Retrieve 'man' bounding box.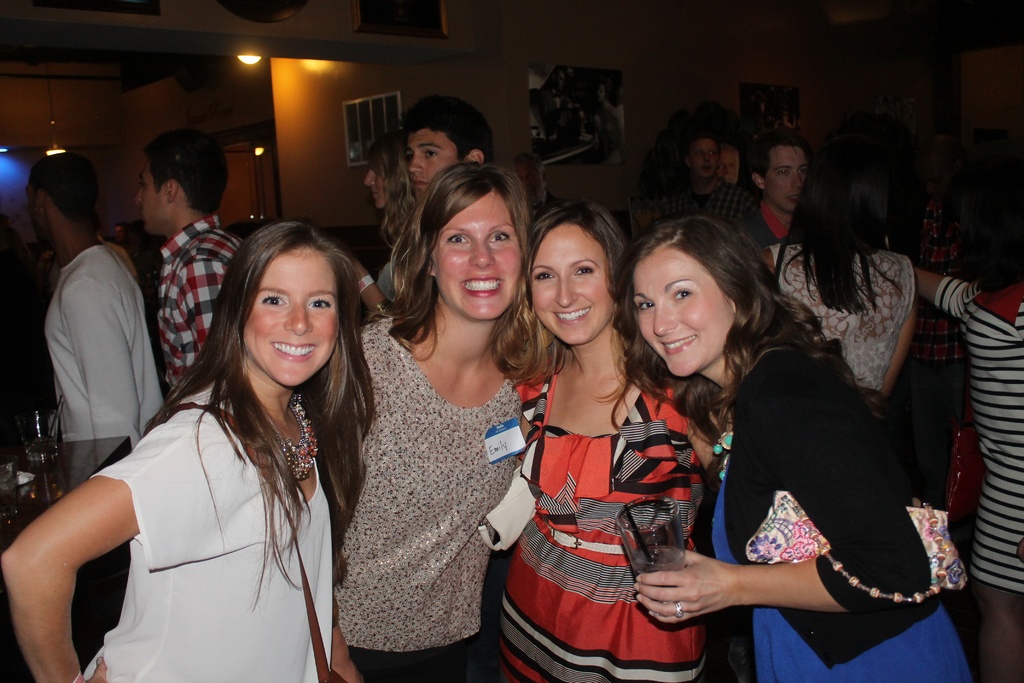
Bounding box: left=909, top=135, right=970, bottom=495.
